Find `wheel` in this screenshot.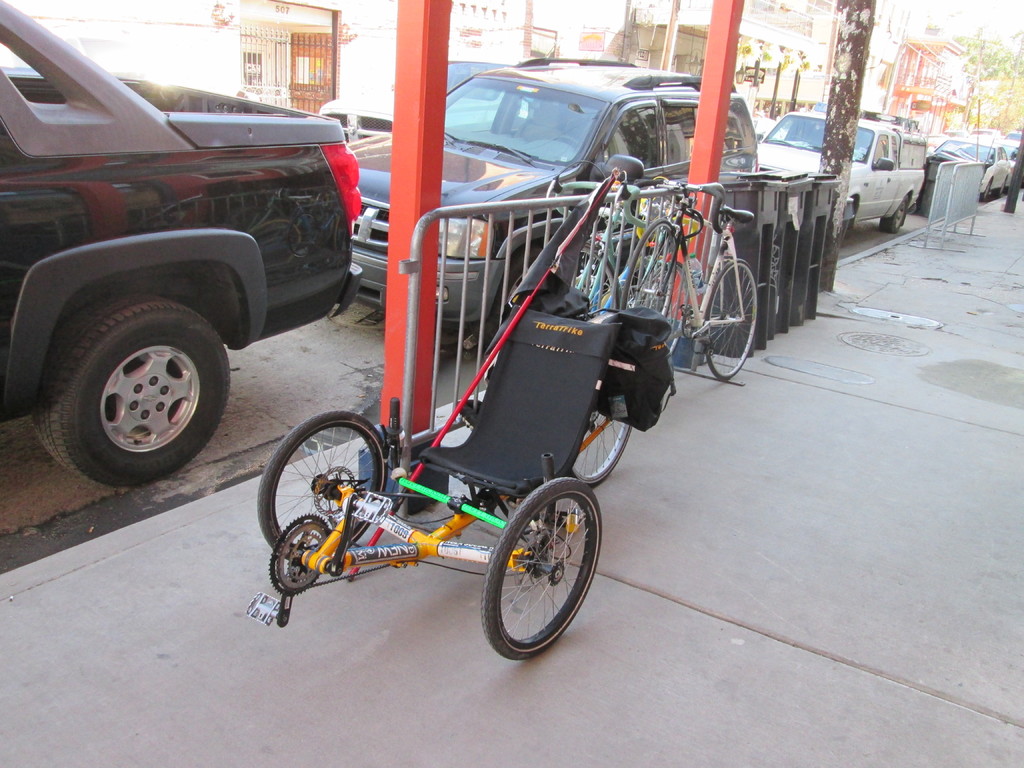
The bounding box for `wheel` is bbox(552, 128, 587, 150).
